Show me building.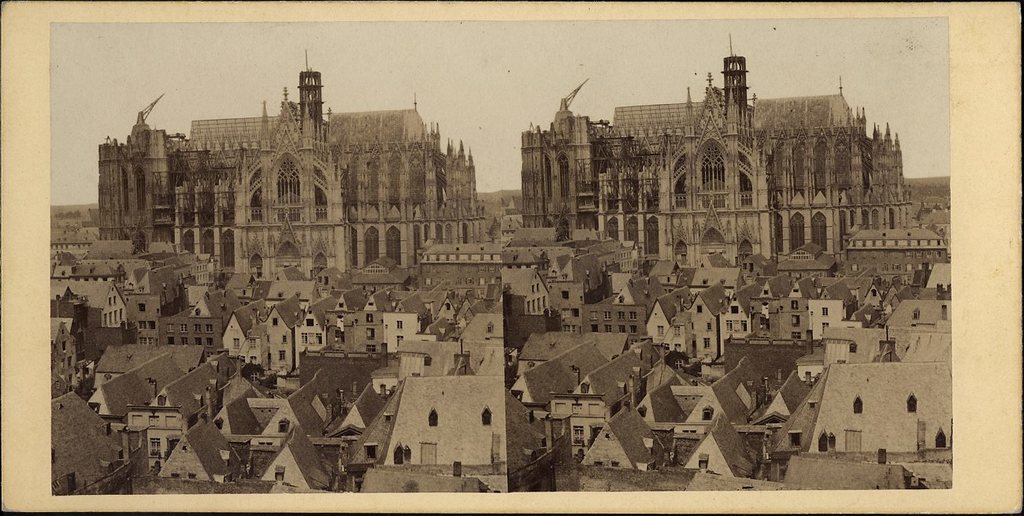
building is here: 512 339 610 411.
